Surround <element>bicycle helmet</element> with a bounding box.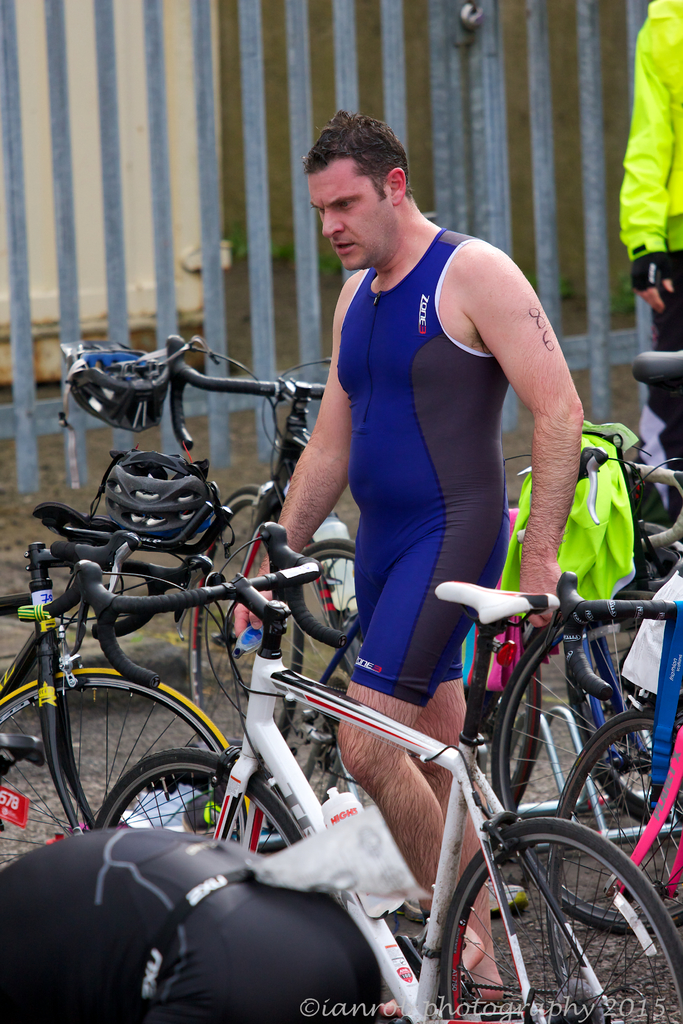
x1=0, y1=825, x2=378, y2=1023.
